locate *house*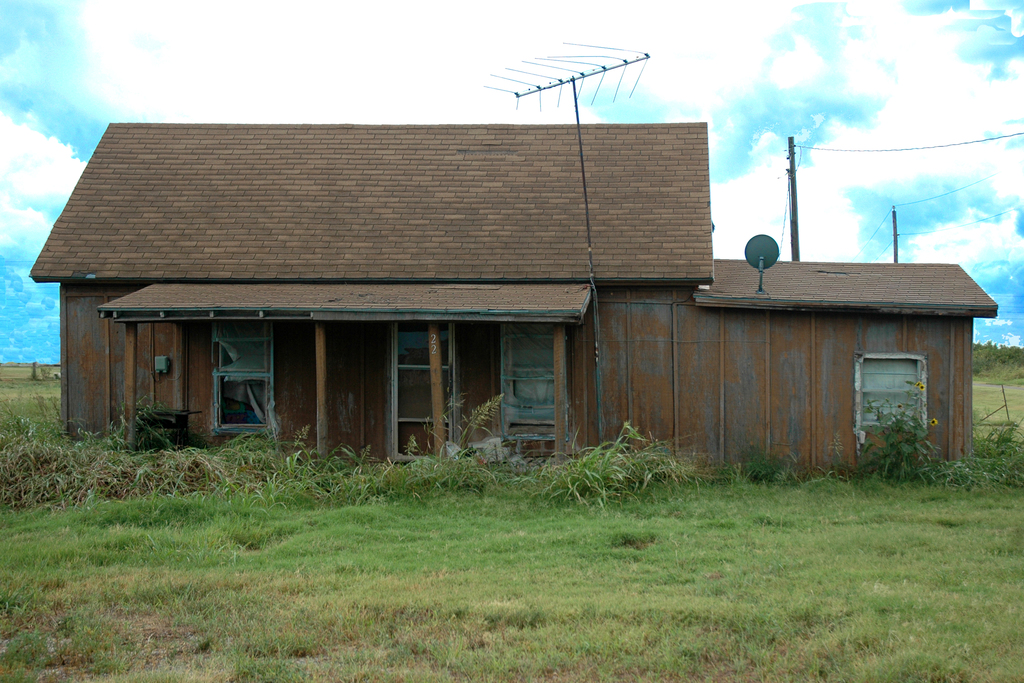
<region>61, 75, 949, 494</region>
